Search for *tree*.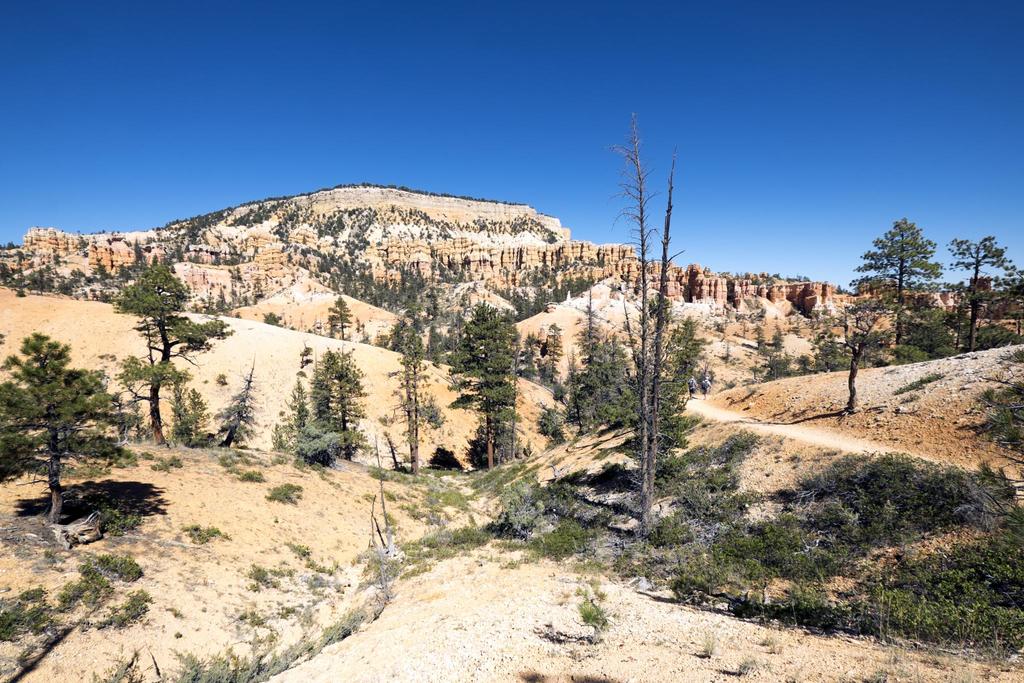
Found at box(776, 324, 785, 349).
